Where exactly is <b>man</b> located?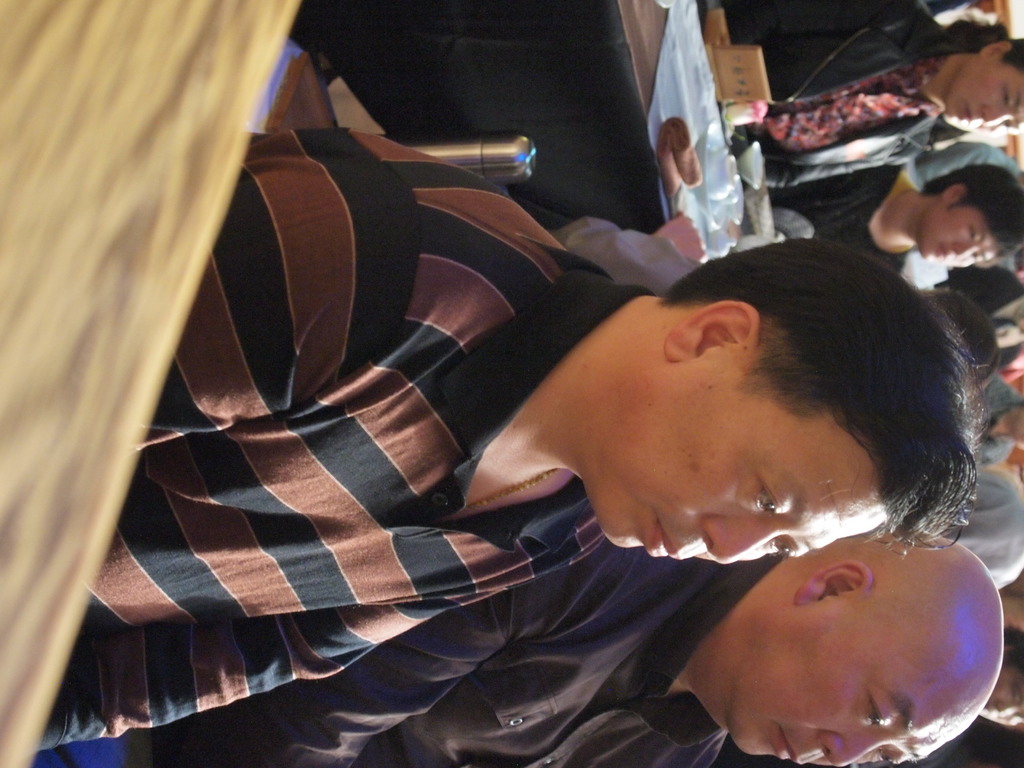
Its bounding box is (344, 524, 1007, 767).
